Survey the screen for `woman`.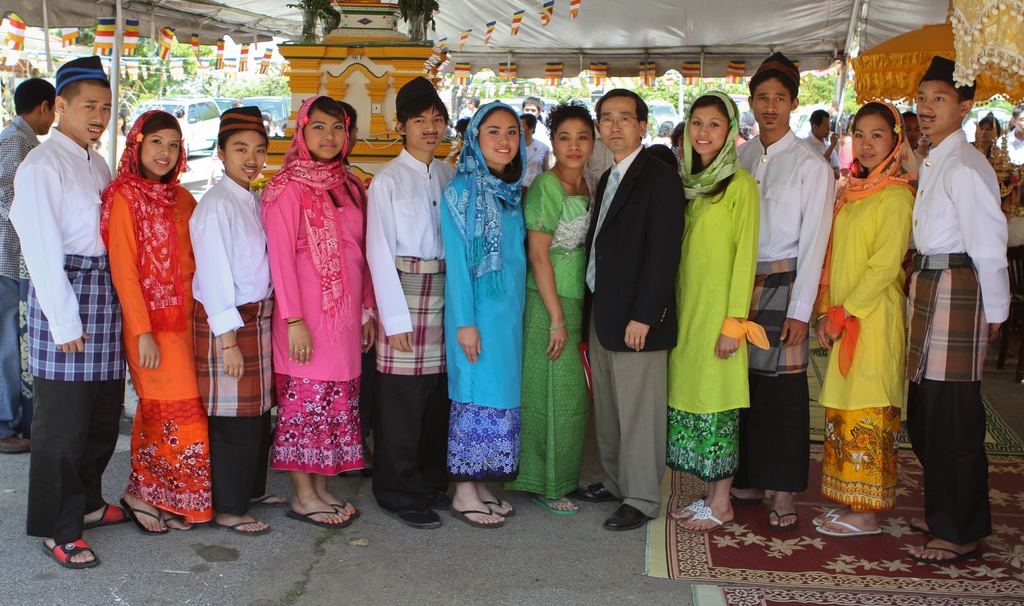
Survey found: [left=972, top=115, right=1004, bottom=168].
